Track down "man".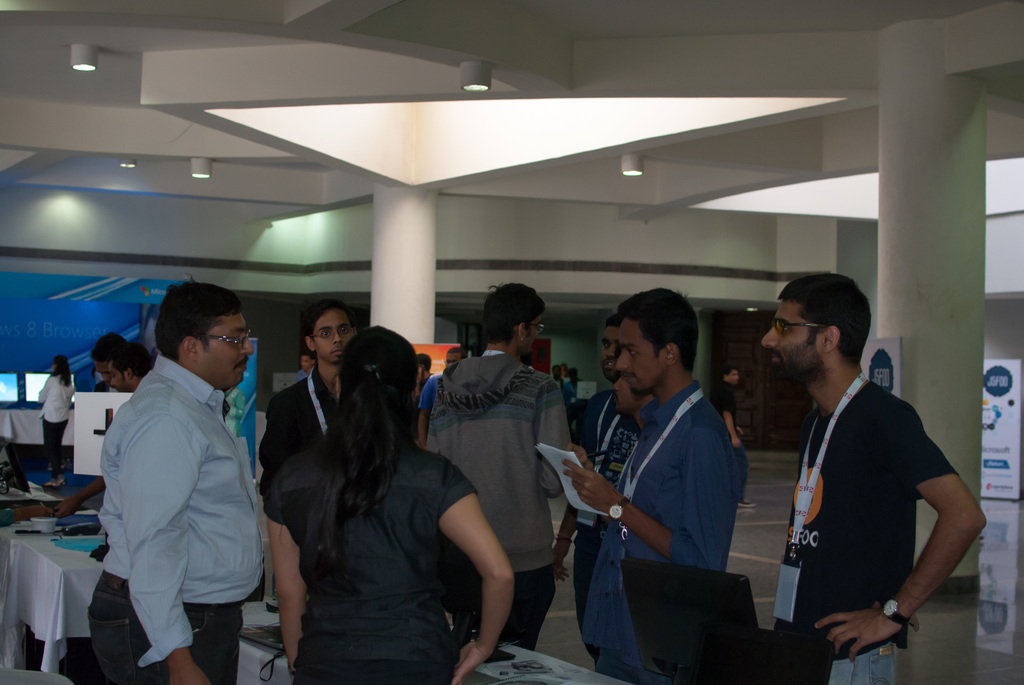
Tracked to x1=417, y1=349, x2=437, y2=391.
